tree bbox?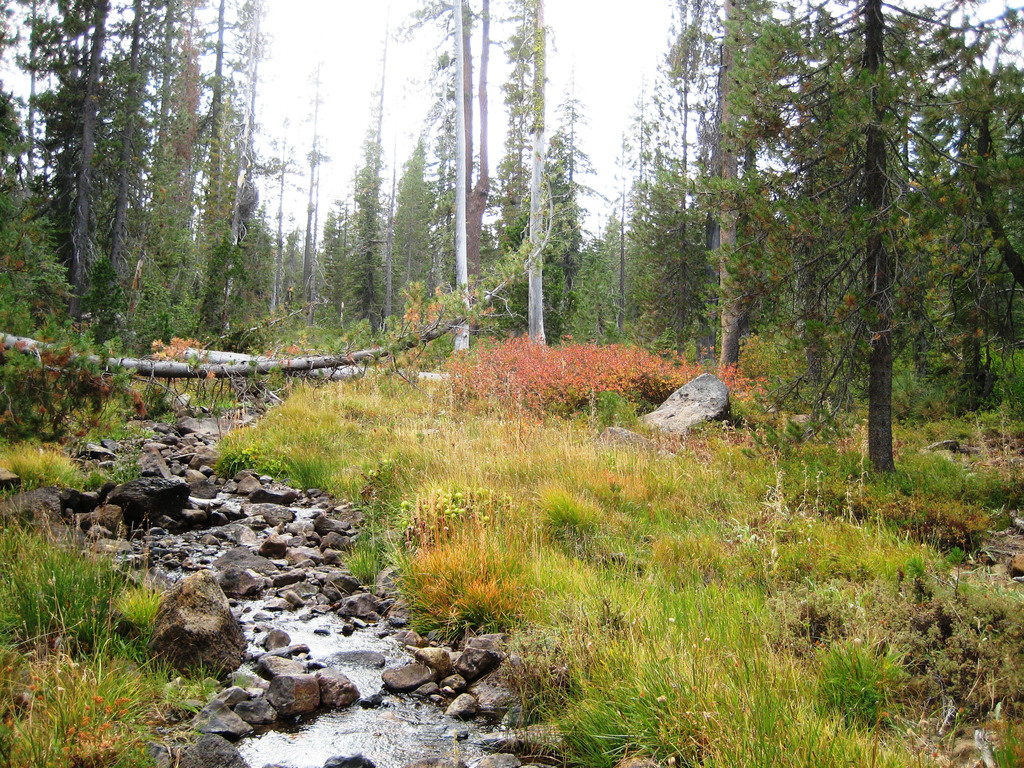
select_region(0, 0, 56, 357)
